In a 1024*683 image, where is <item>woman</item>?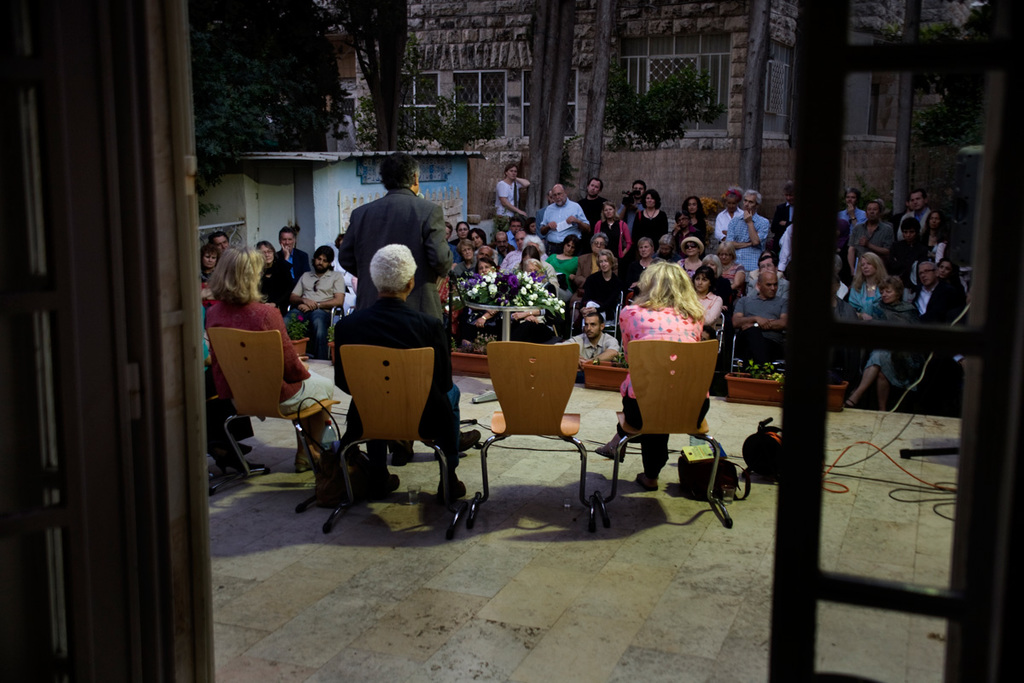
bbox(709, 233, 748, 299).
